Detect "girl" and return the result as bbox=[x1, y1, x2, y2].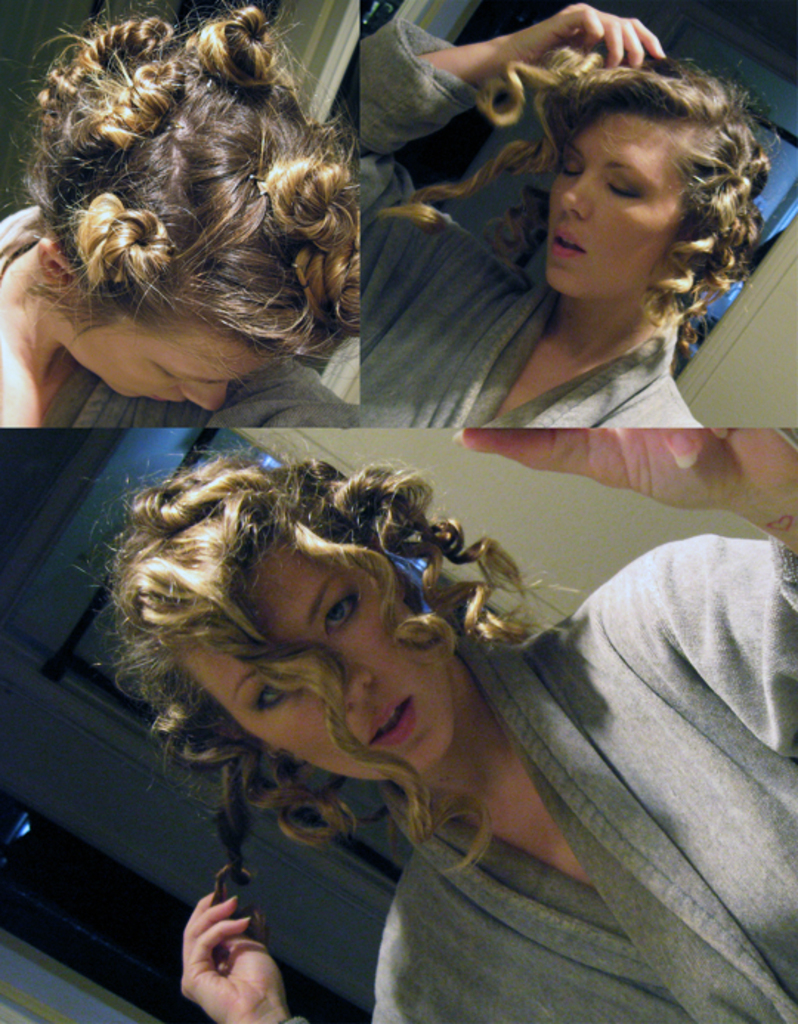
bbox=[121, 457, 797, 1020].
